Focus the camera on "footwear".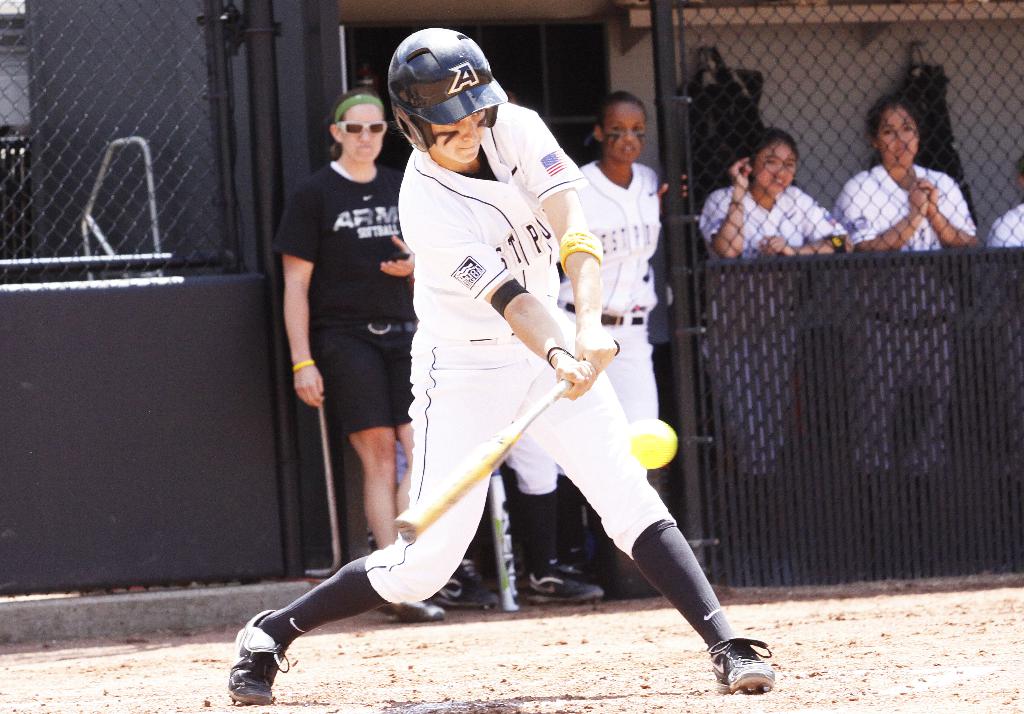
Focus region: rect(702, 630, 788, 702).
